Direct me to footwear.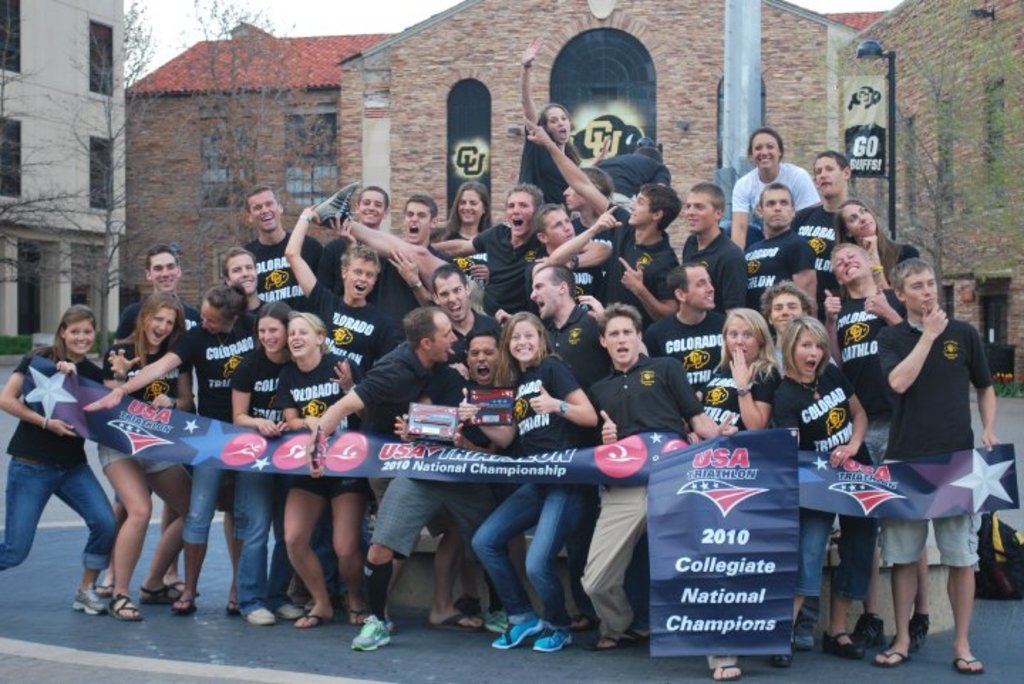
Direction: {"left": 294, "top": 606, "right": 327, "bottom": 626}.
